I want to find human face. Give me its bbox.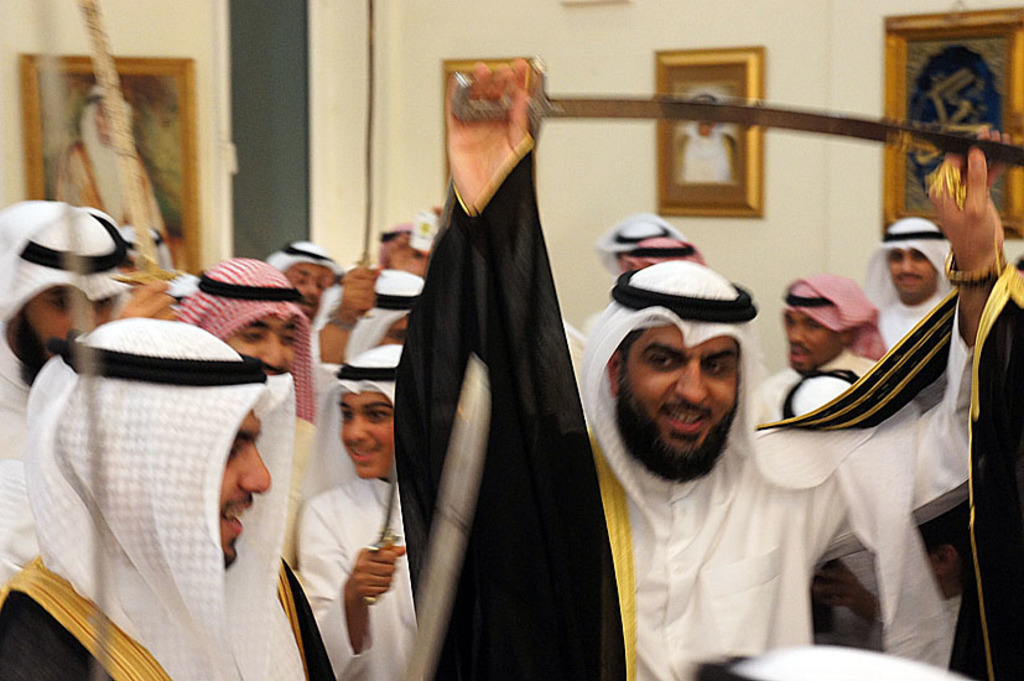
x1=19 y1=285 x2=104 y2=384.
